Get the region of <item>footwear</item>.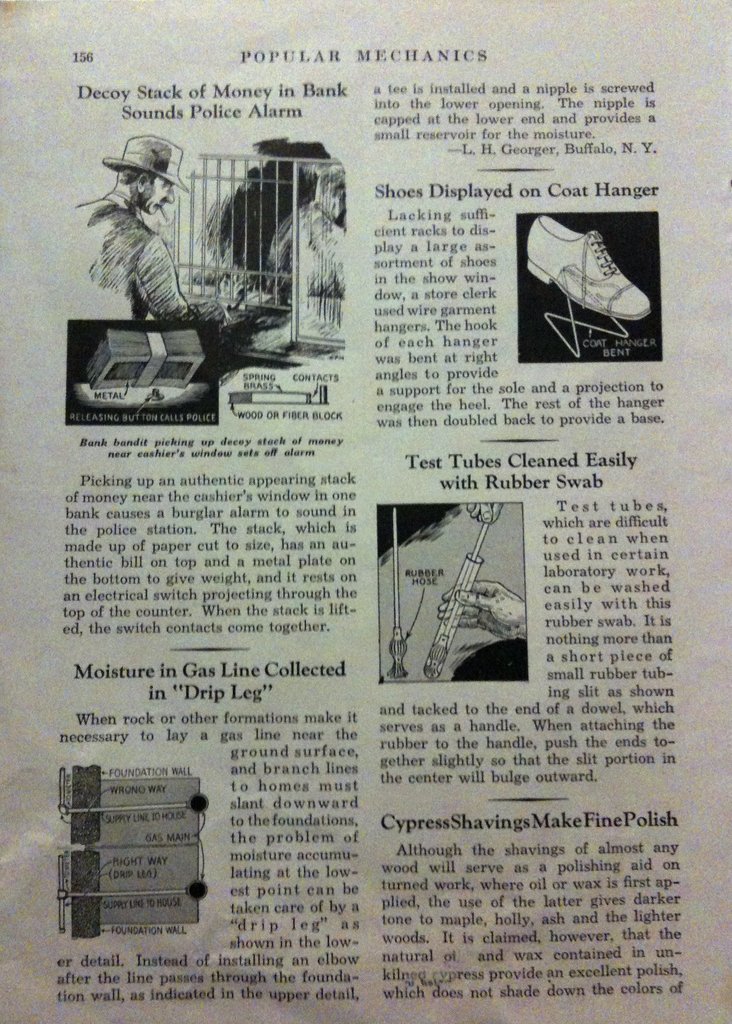
left=517, top=202, right=663, bottom=344.
